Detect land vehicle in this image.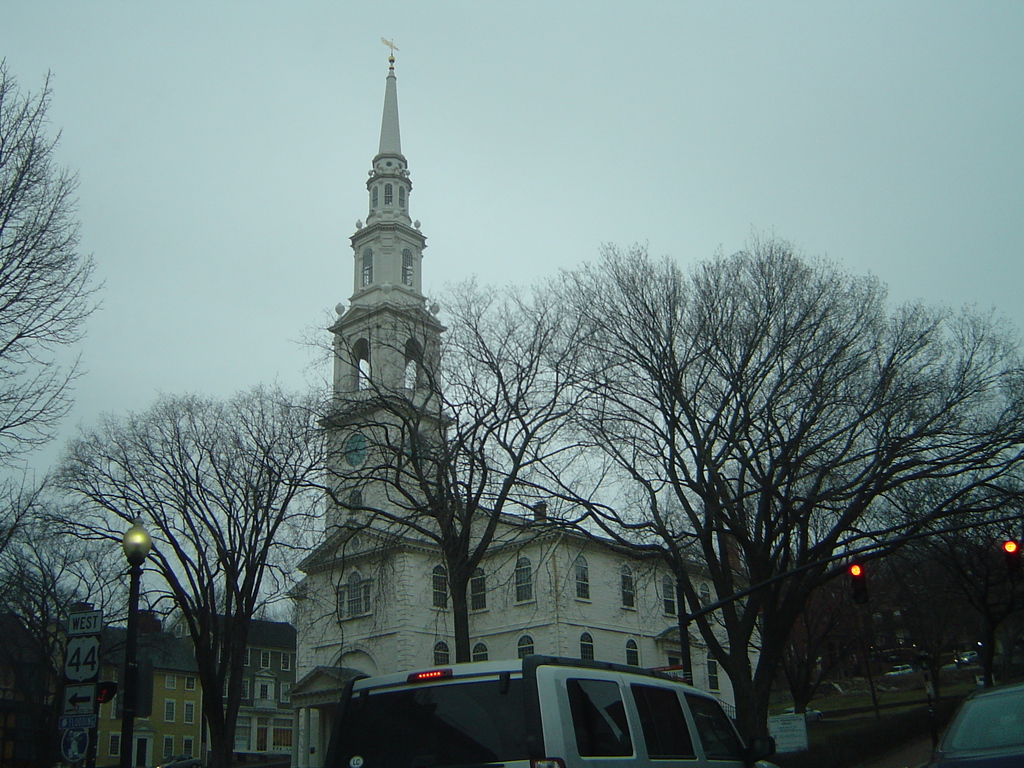
Detection: {"left": 932, "top": 683, "right": 1023, "bottom": 767}.
